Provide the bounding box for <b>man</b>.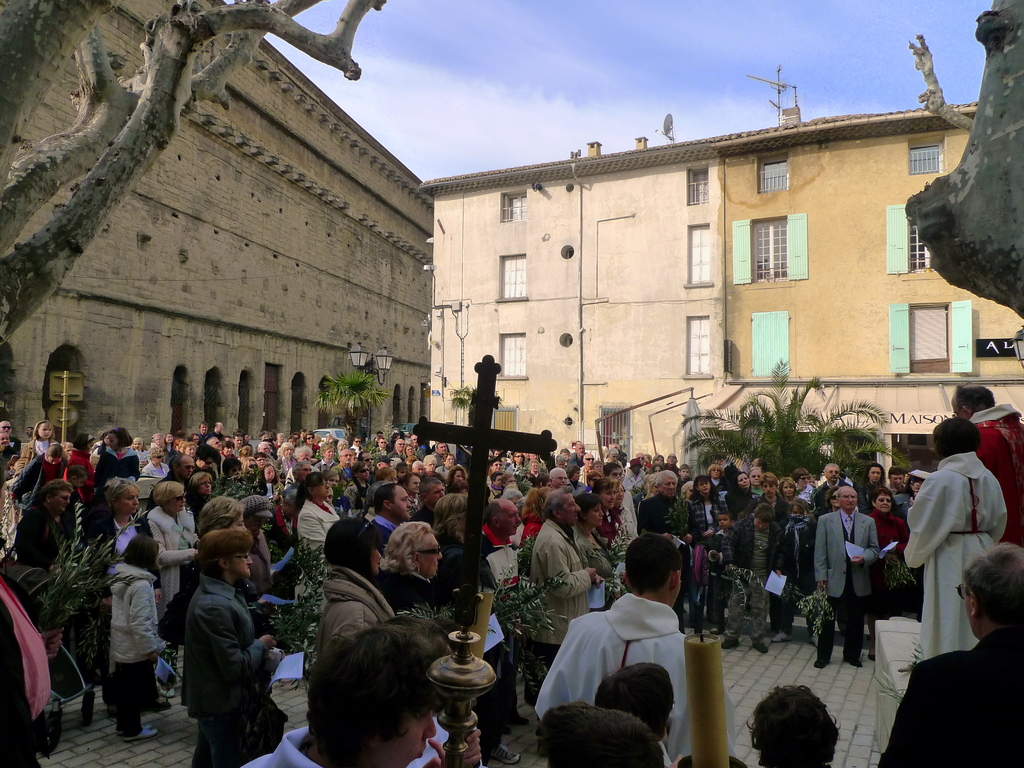
bbox(480, 495, 525, 725).
